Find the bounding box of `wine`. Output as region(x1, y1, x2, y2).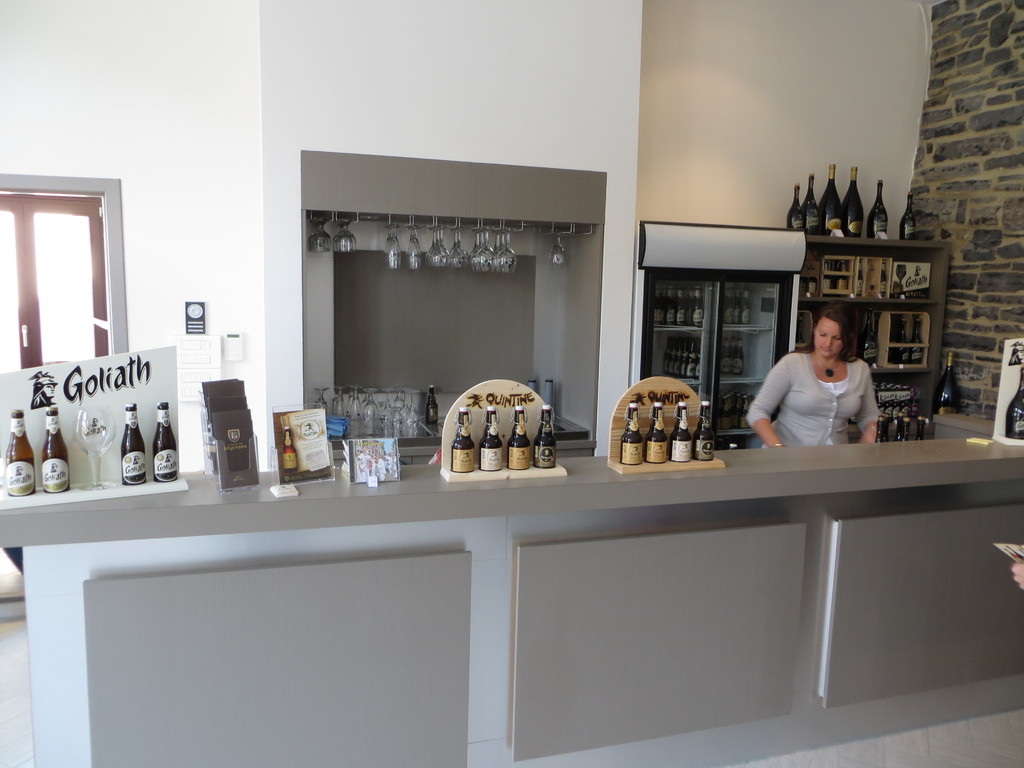
region(902, 193, 915, 241).
